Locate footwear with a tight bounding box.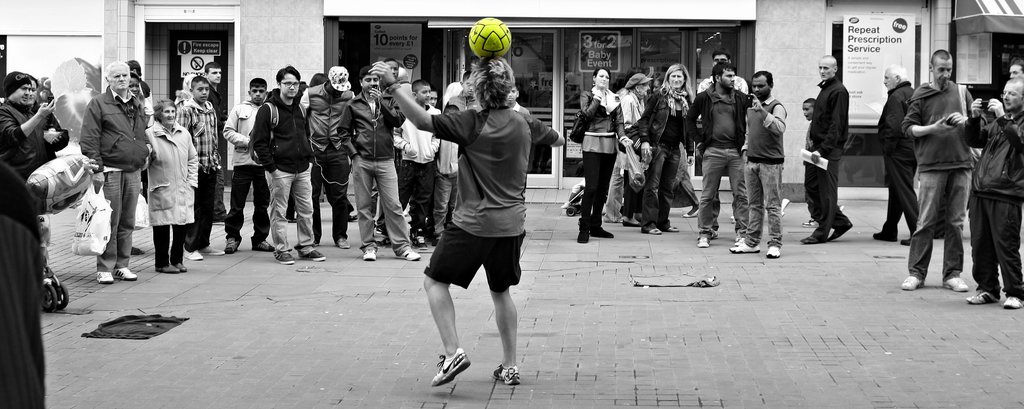
locate(225, 238, 240, 252).
